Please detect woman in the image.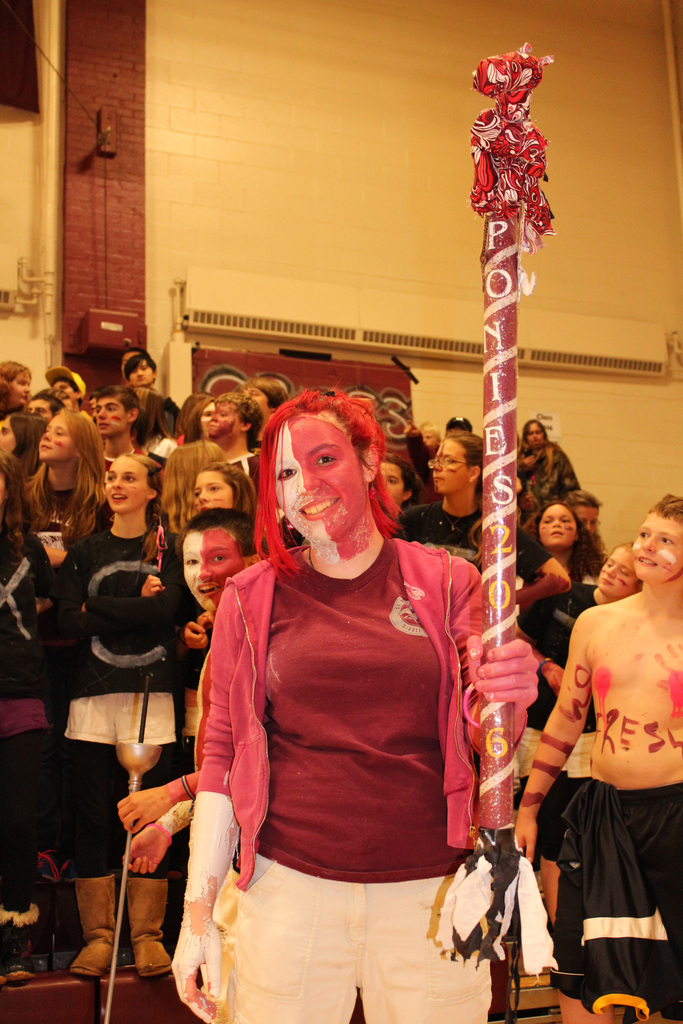
bbox=(507, 499, 589, 644).
